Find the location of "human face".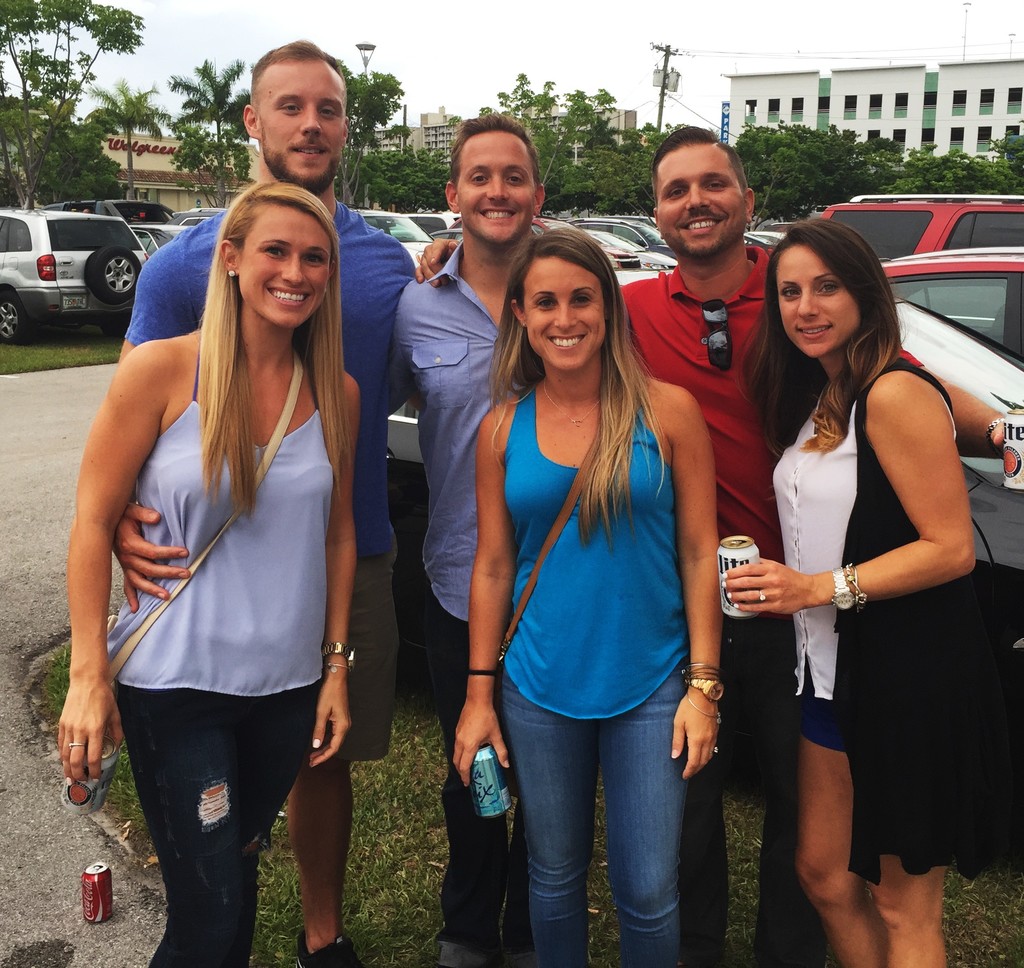
Location: 452/125/541/246.
